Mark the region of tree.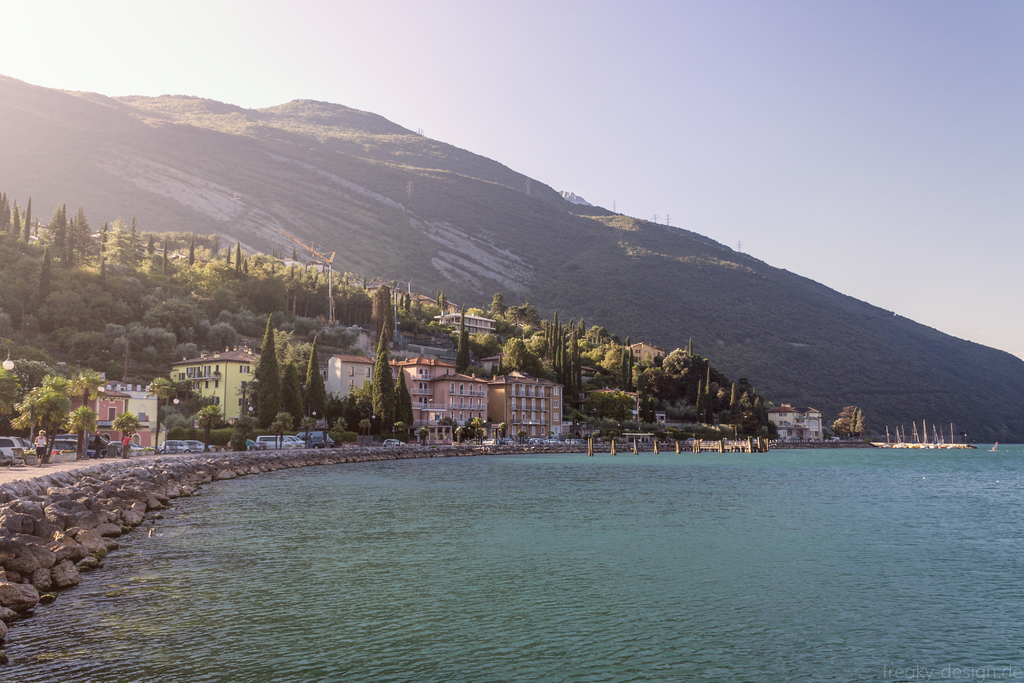
Region: box=[410, 297, 446, 334].
